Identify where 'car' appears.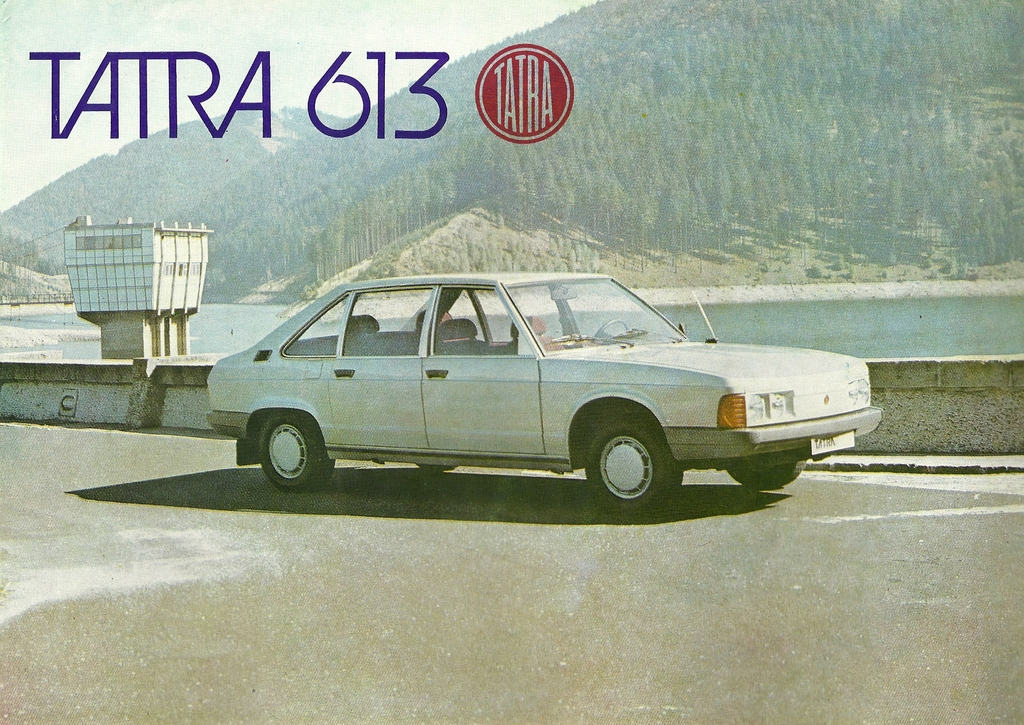
Appears at pyautogui.locateOnScreen(179, 265, 860, 501).
